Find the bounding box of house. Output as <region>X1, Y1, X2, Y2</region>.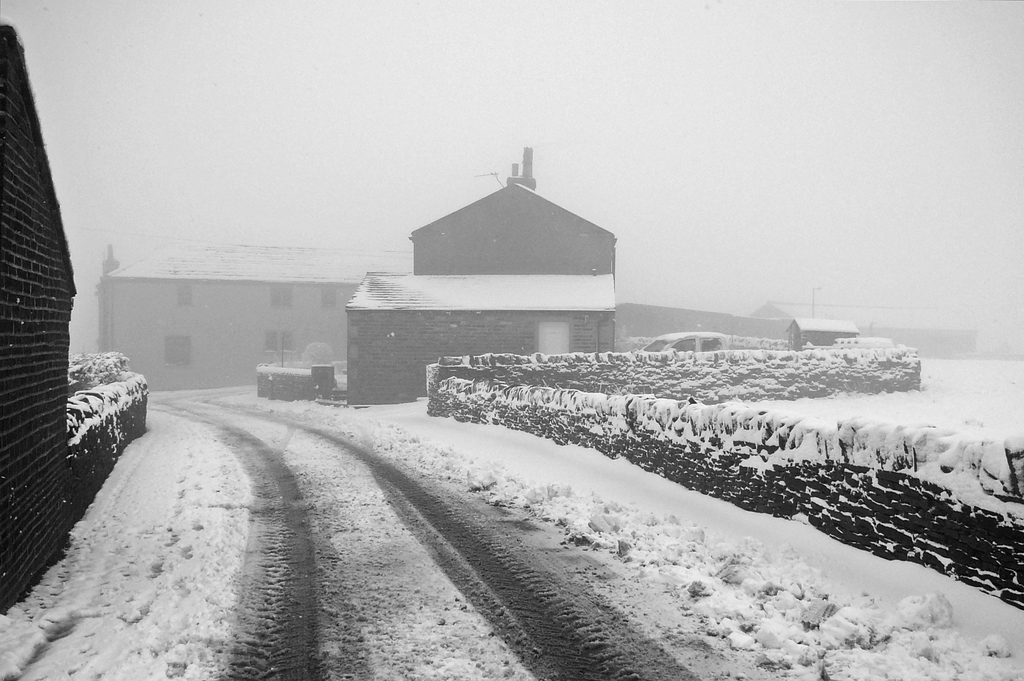
<region>88, 236, 413, 398</region>.
